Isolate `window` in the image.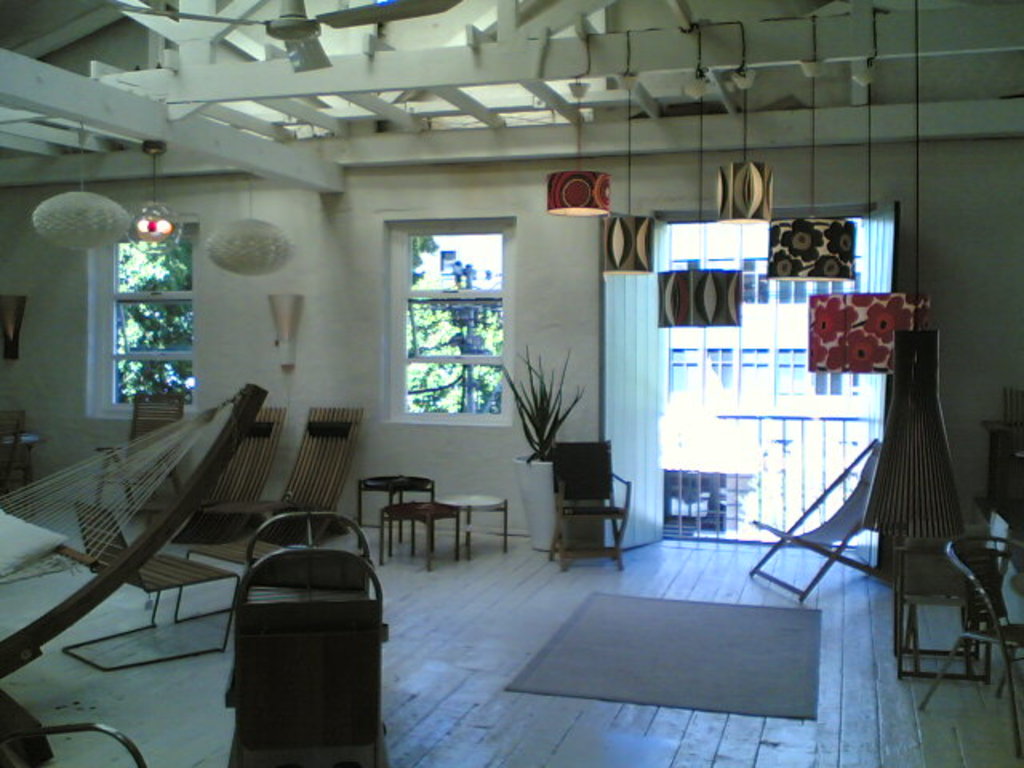
Isolated region: x1=115, y1=229, x2=194, y2=400.
